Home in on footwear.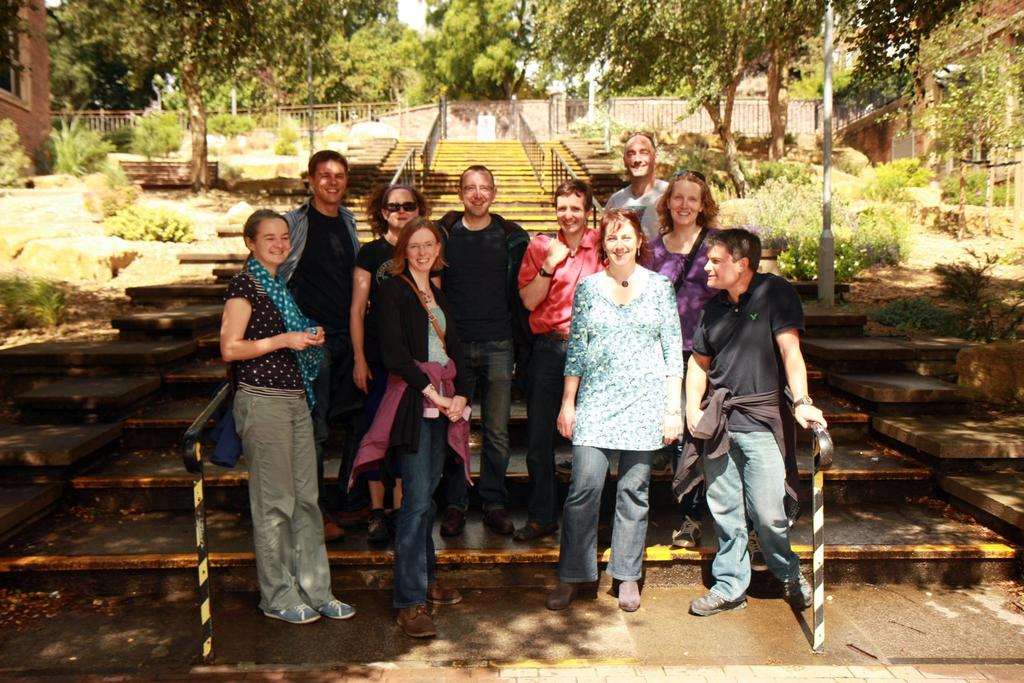
Homed in at rect(670, 518, 701, 548).
